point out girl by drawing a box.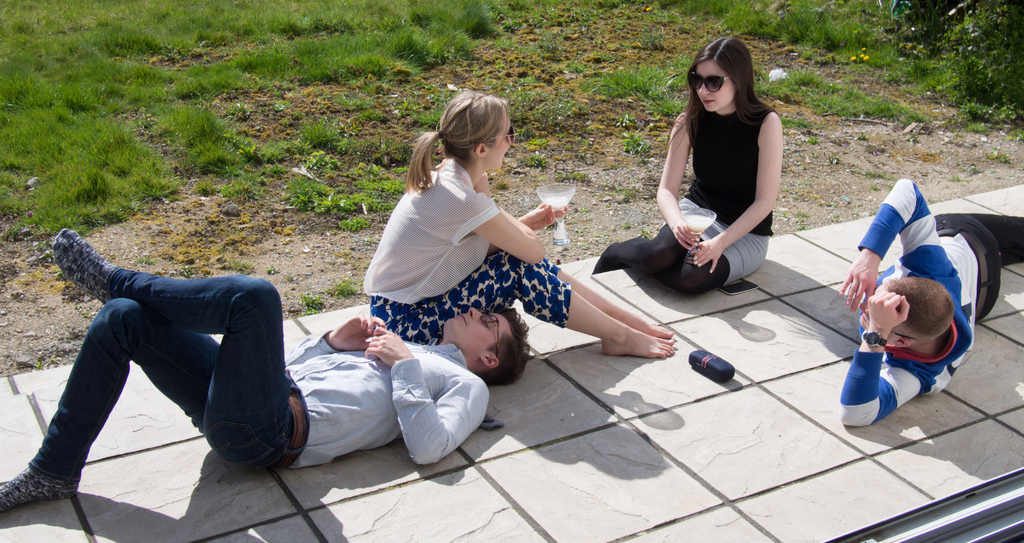
select_region(360, 83, 678, 361).
